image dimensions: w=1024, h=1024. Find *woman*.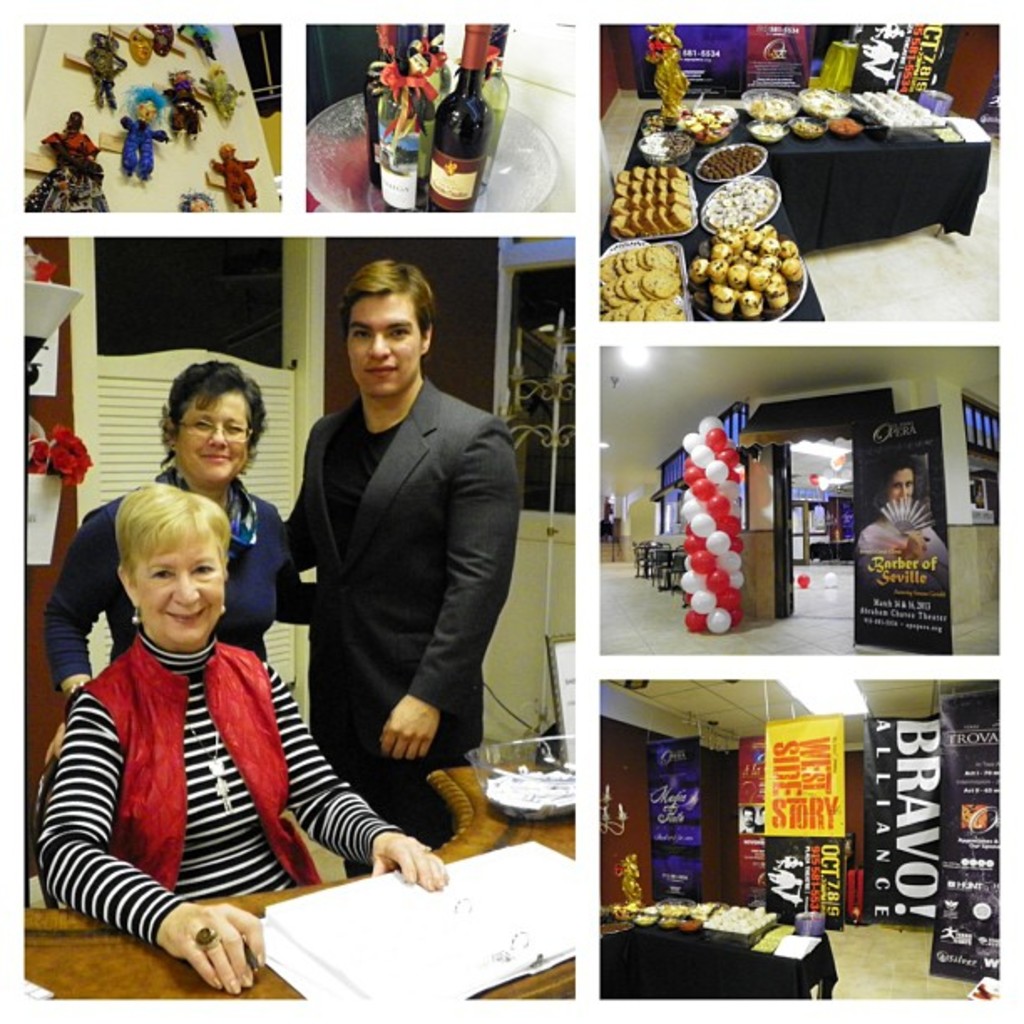
box(44, 356, 325, 770).
